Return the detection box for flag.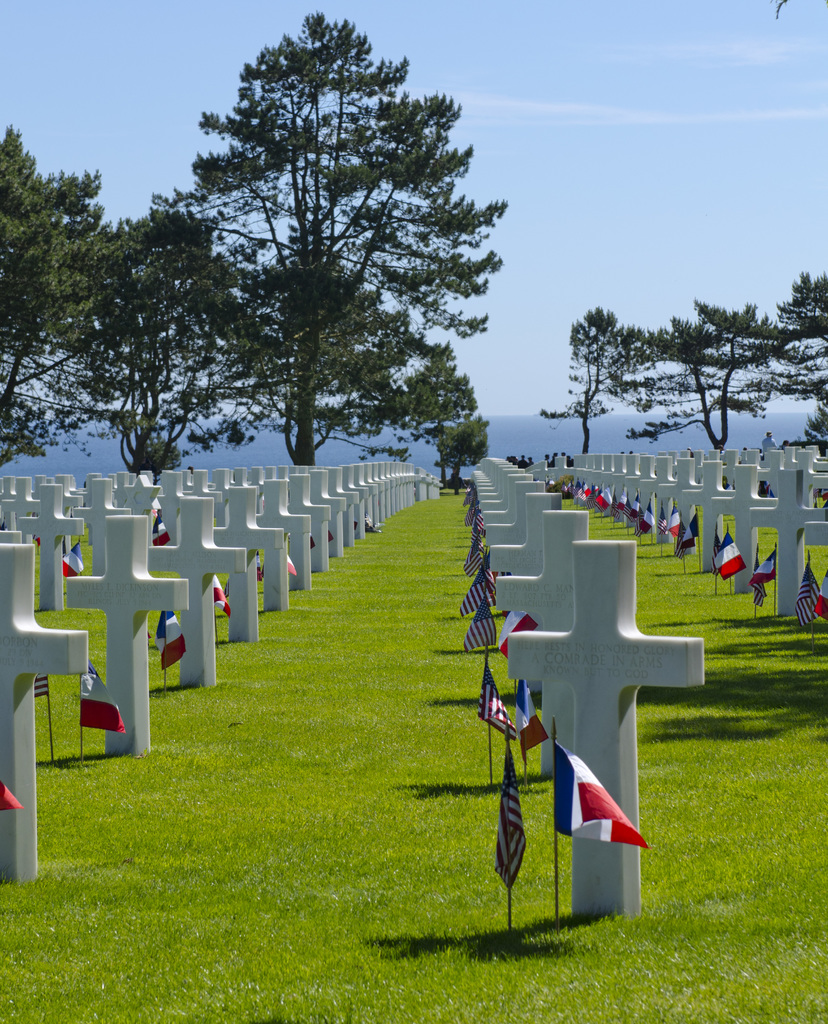
crop(544, 470, 554, 488).
